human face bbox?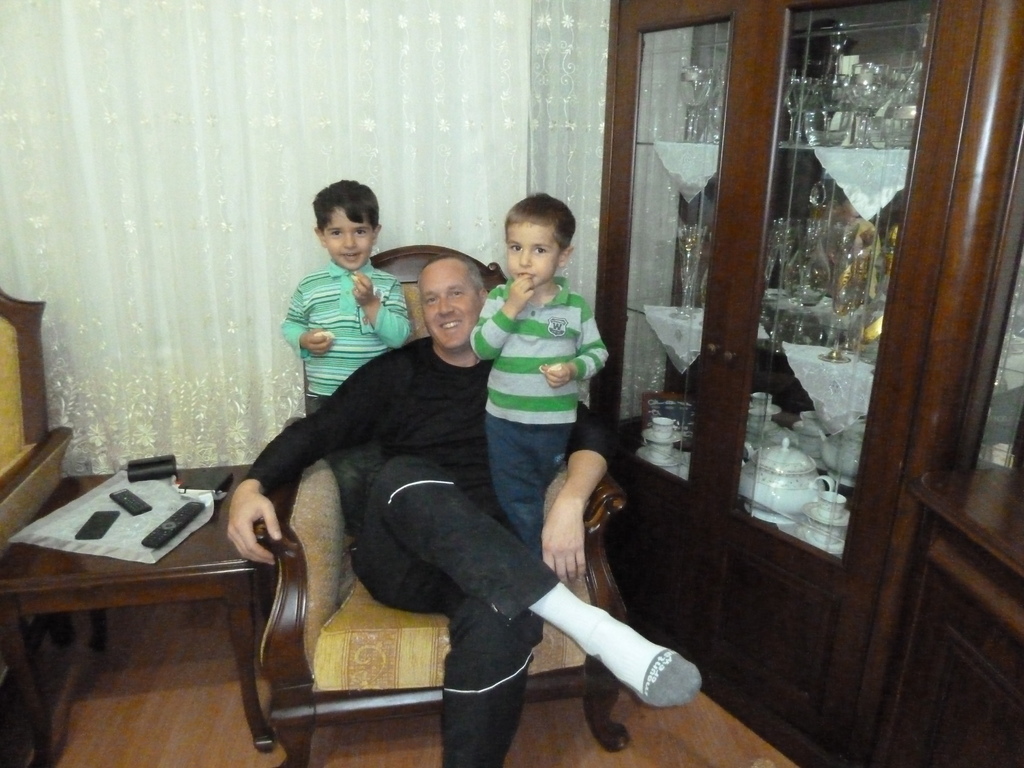
(314,196,377,276)
